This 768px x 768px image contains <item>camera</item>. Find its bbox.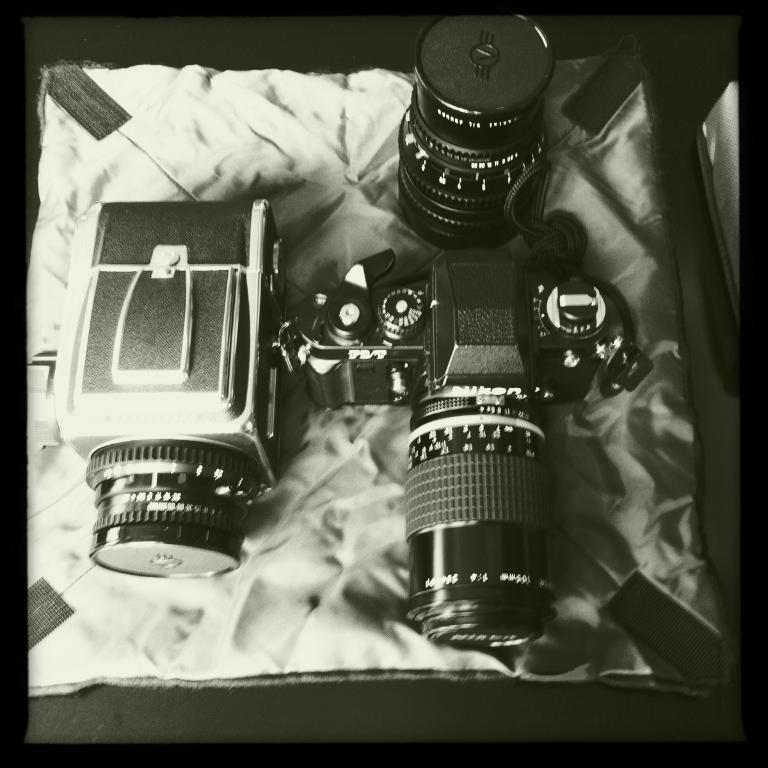
l=392, t=13, r=551, b=246.
